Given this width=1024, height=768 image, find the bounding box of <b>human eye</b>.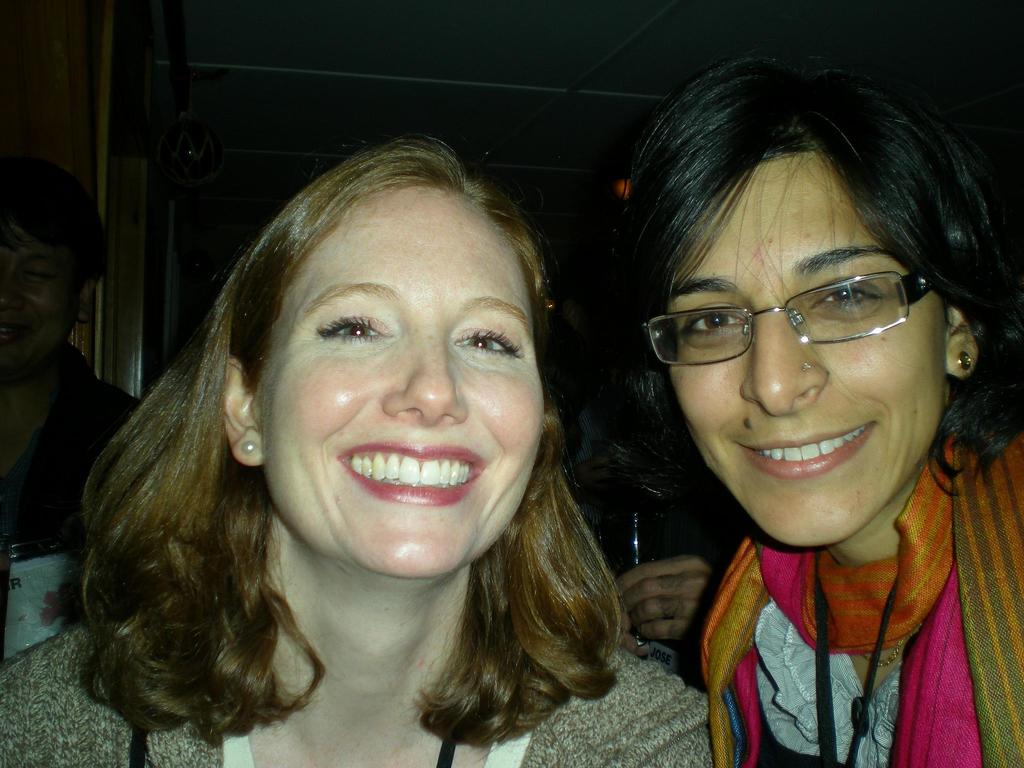
crop(316, 313, 391, 348).
